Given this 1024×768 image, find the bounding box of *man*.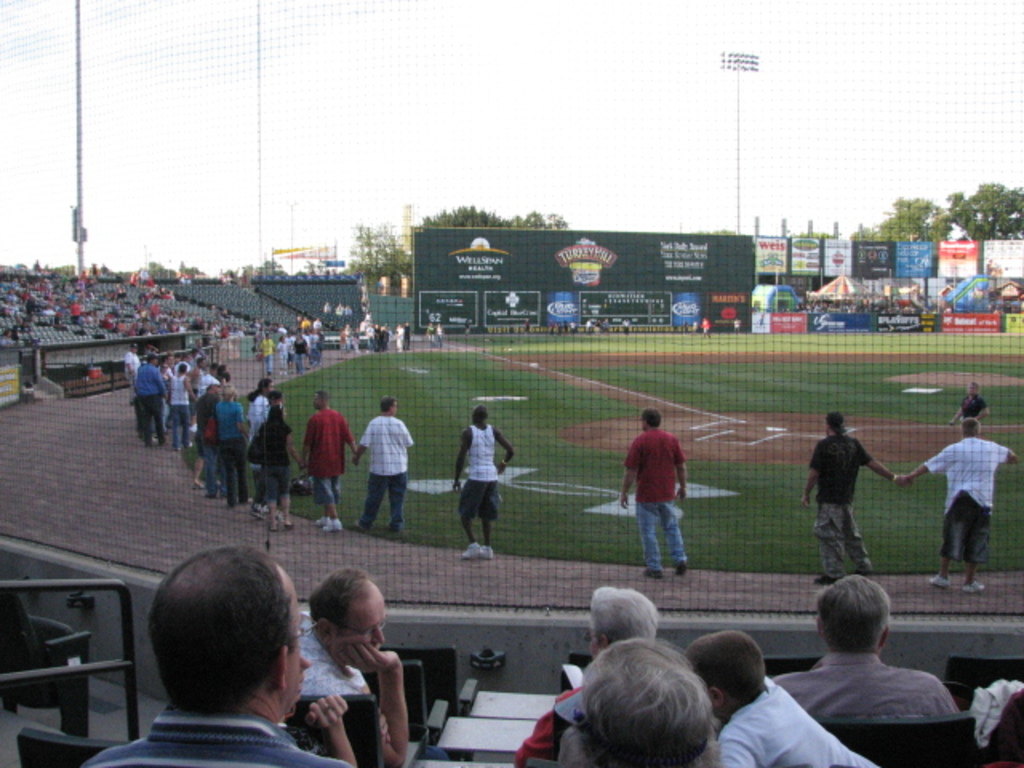
detection(619, 406, 686, 576).
